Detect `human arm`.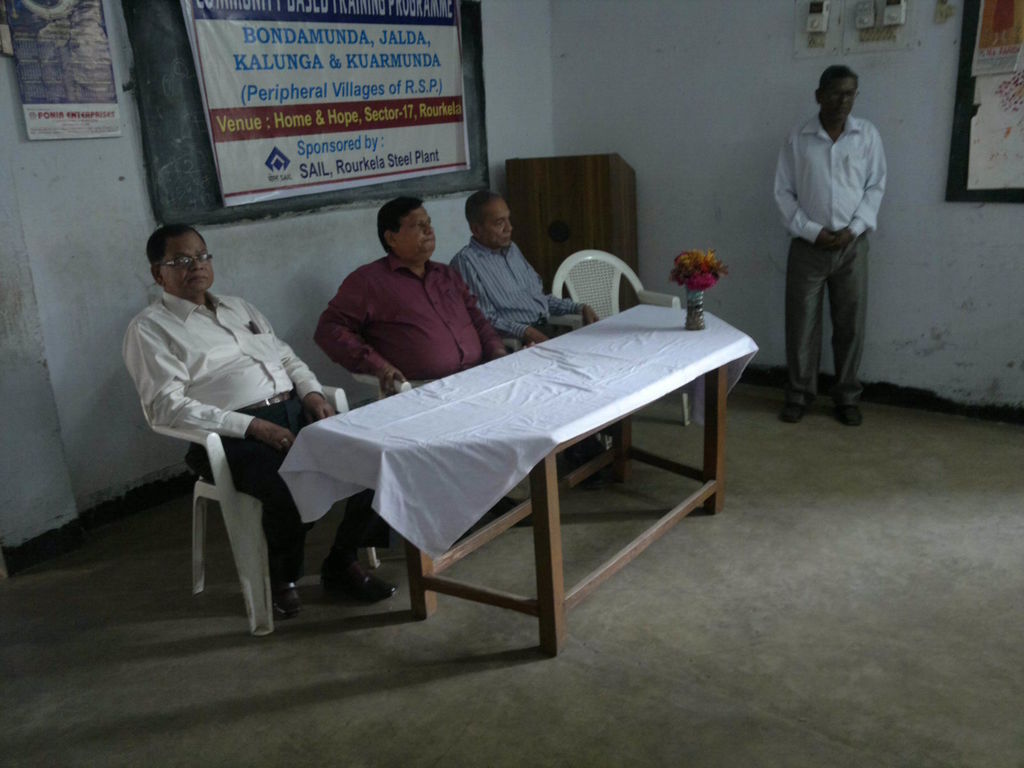
Detected at [x1=312, y1=272, x2=404, y2=397].
